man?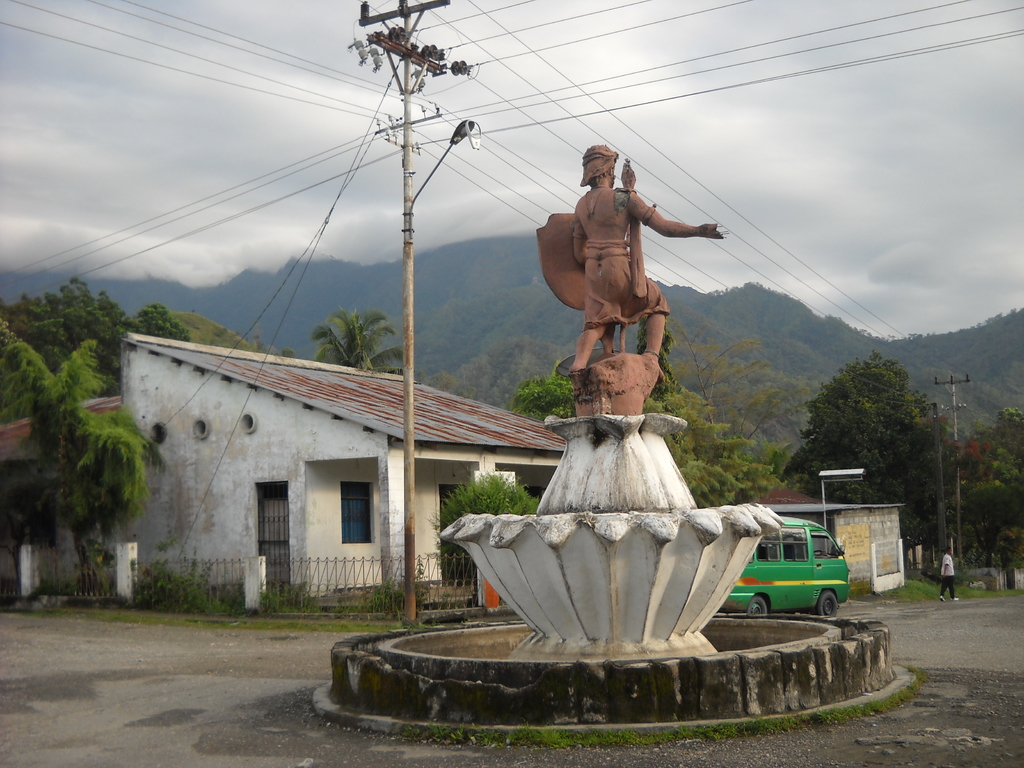
bbox(939, 545, 958, 602)
